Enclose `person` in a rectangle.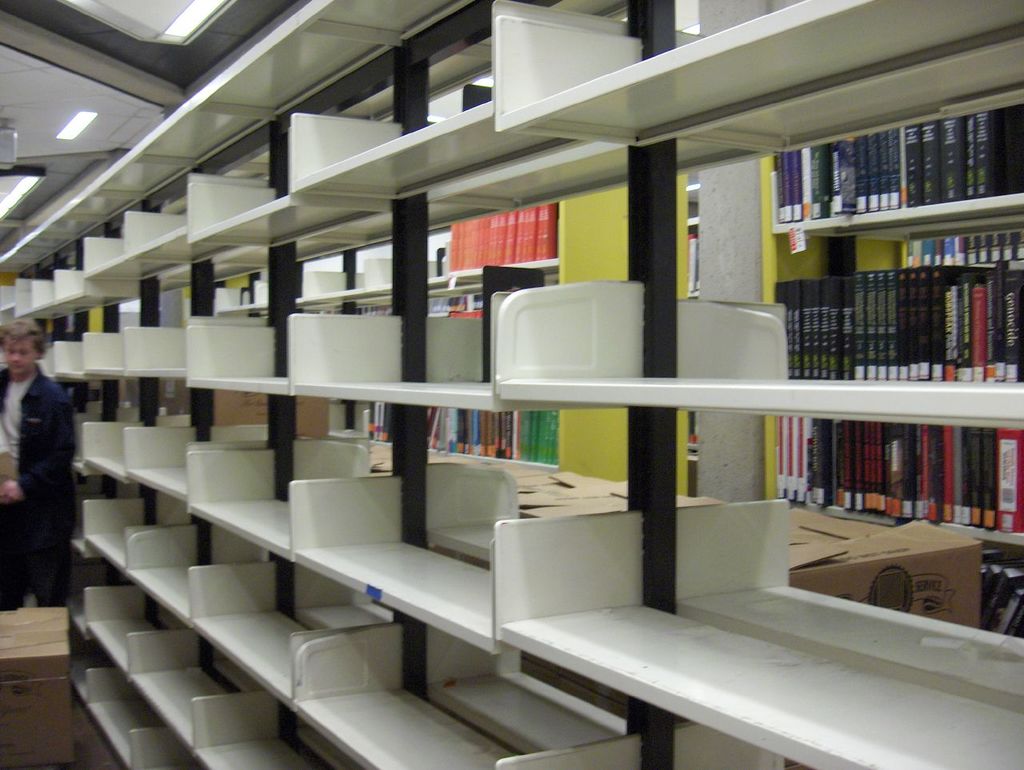
crop(0, 311, 81, 704).
